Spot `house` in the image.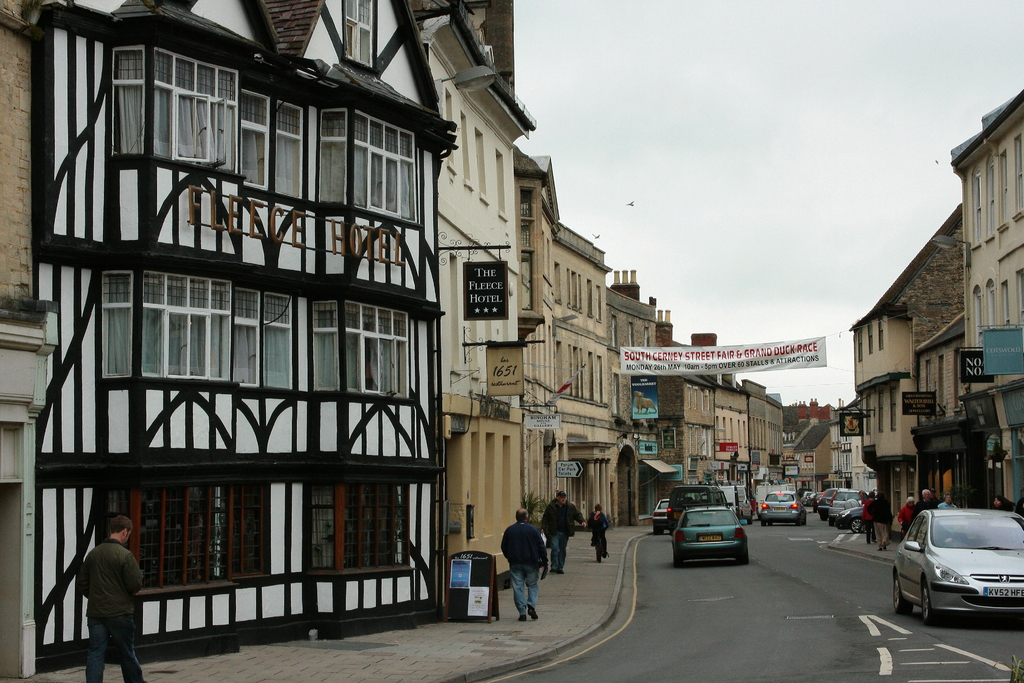
`house` found at (x1=841, y1=406, x2=883, y2=525).
